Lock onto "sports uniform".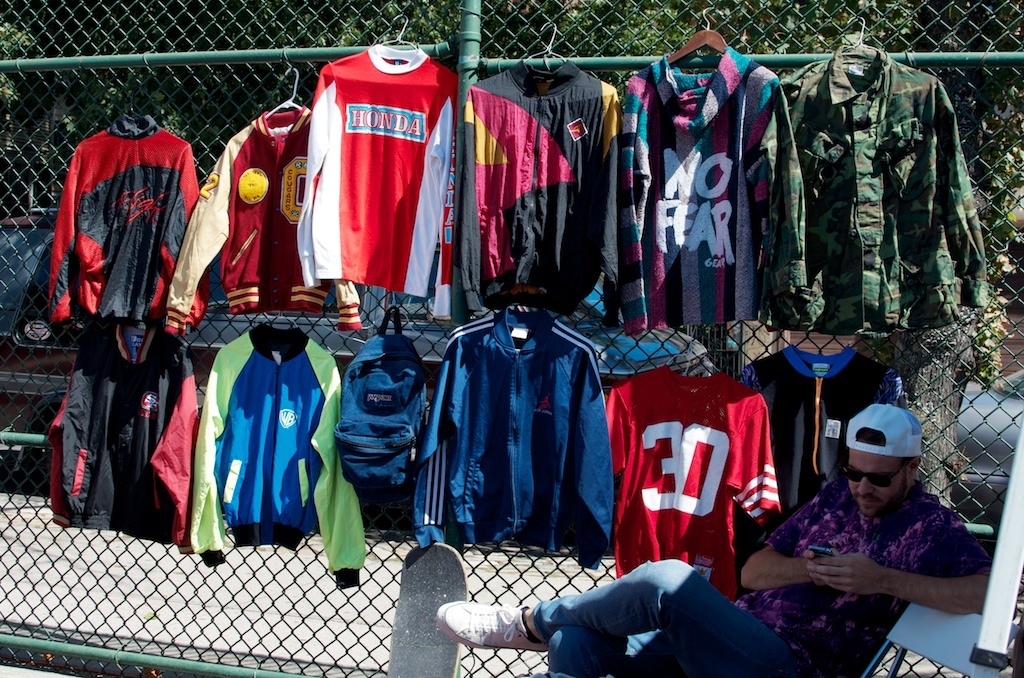
Locked: [610, 365, 785, 609].
